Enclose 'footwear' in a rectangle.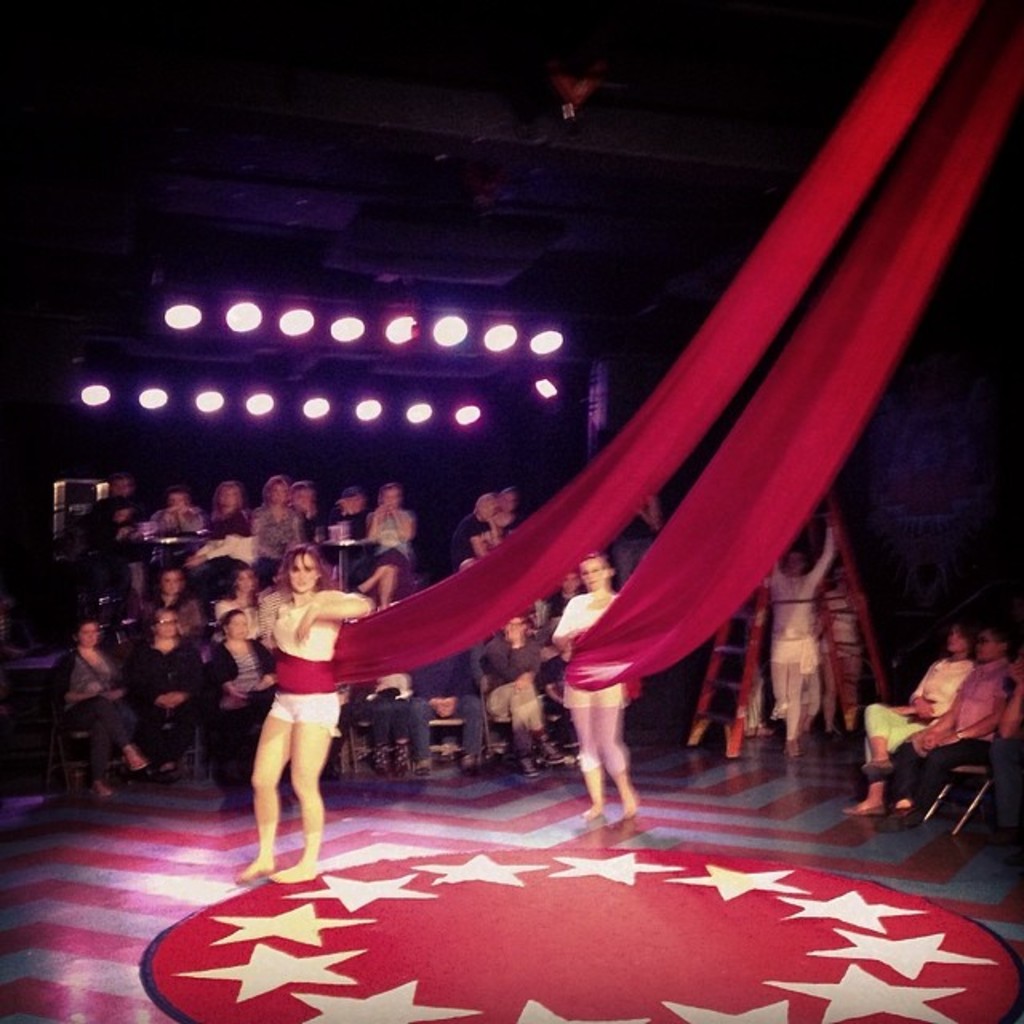
91/781/115/802.
